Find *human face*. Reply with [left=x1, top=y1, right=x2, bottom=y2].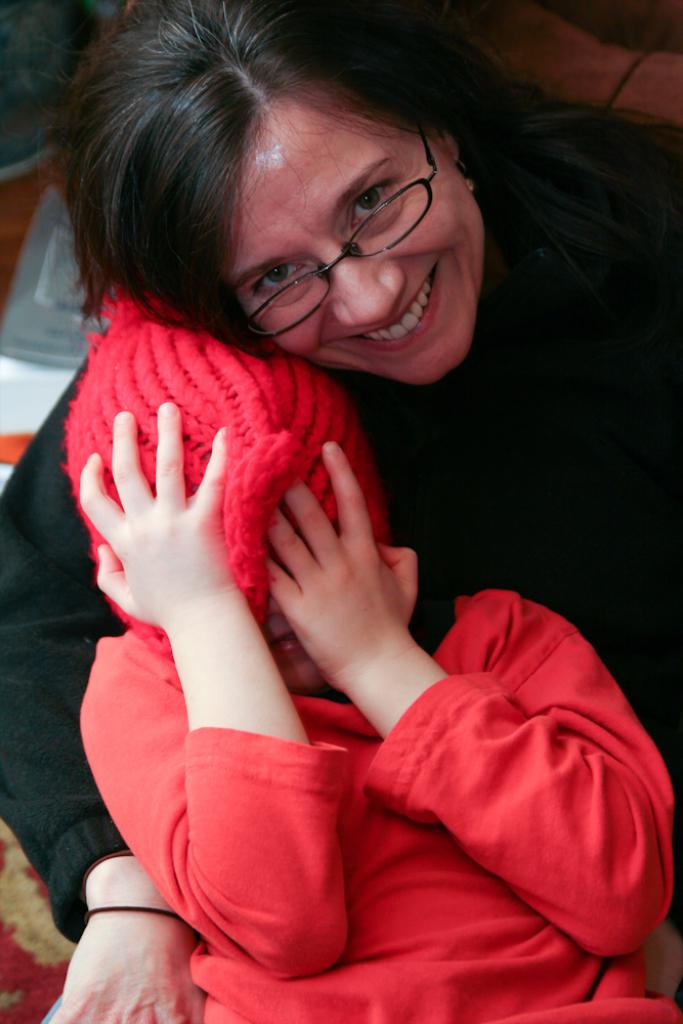
[left=231, top=97, right=483, bottom=384].
